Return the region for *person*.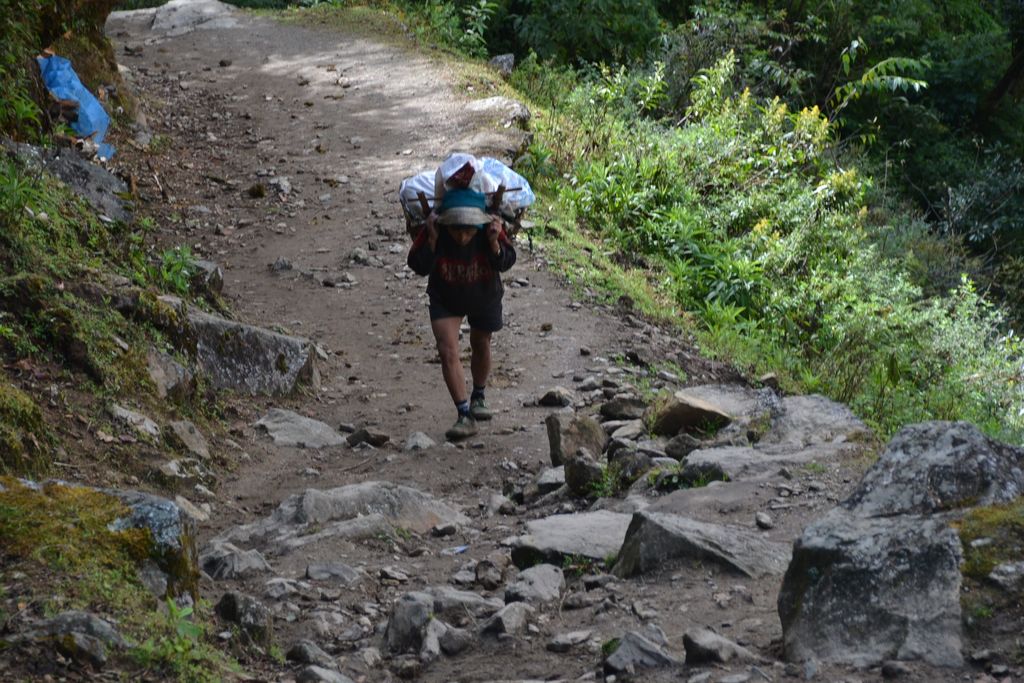
406:133:523:443.
